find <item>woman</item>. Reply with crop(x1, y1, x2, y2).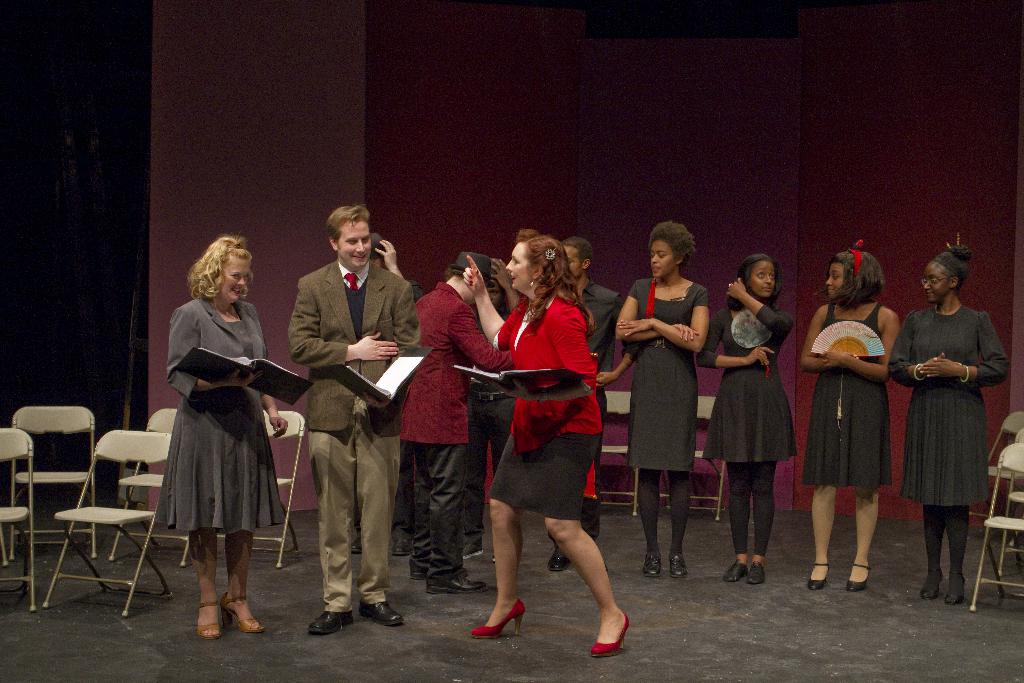
crop(799, 241, 902, 593).
